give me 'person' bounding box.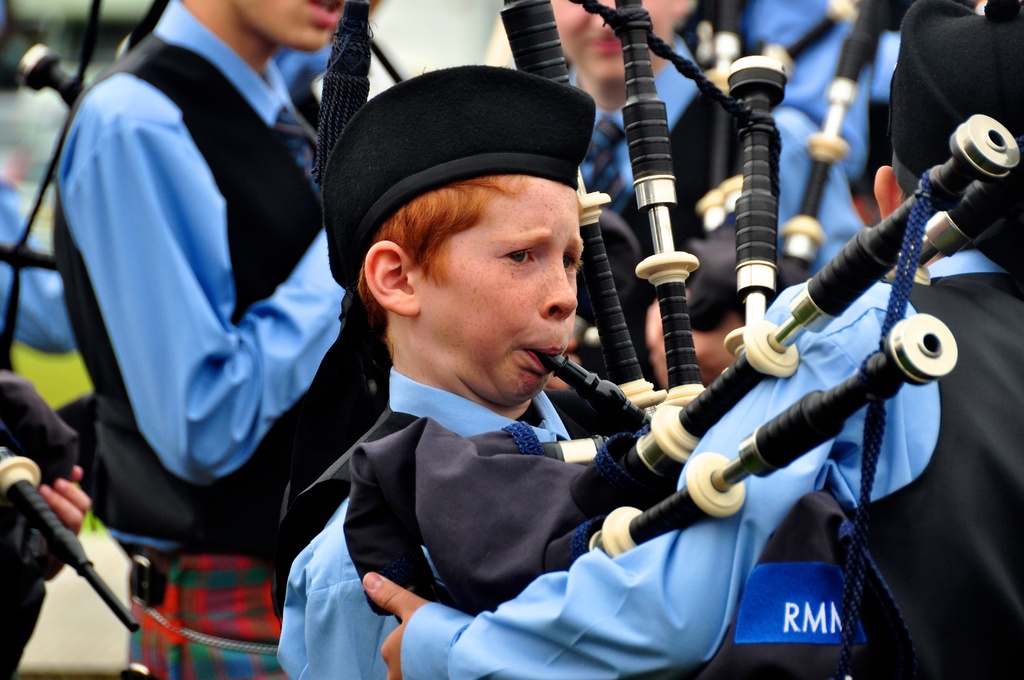
region(550, 0, 870, 389).
